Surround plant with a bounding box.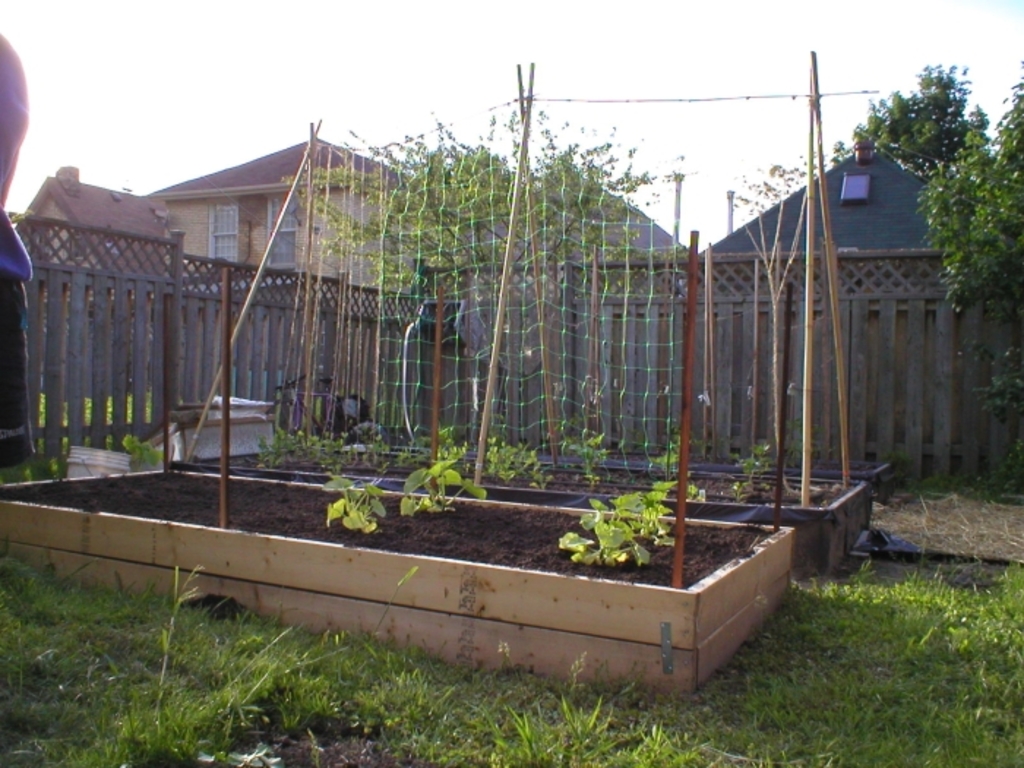
pyautogui.locateOnScreen(475, 433, 544, 489).
